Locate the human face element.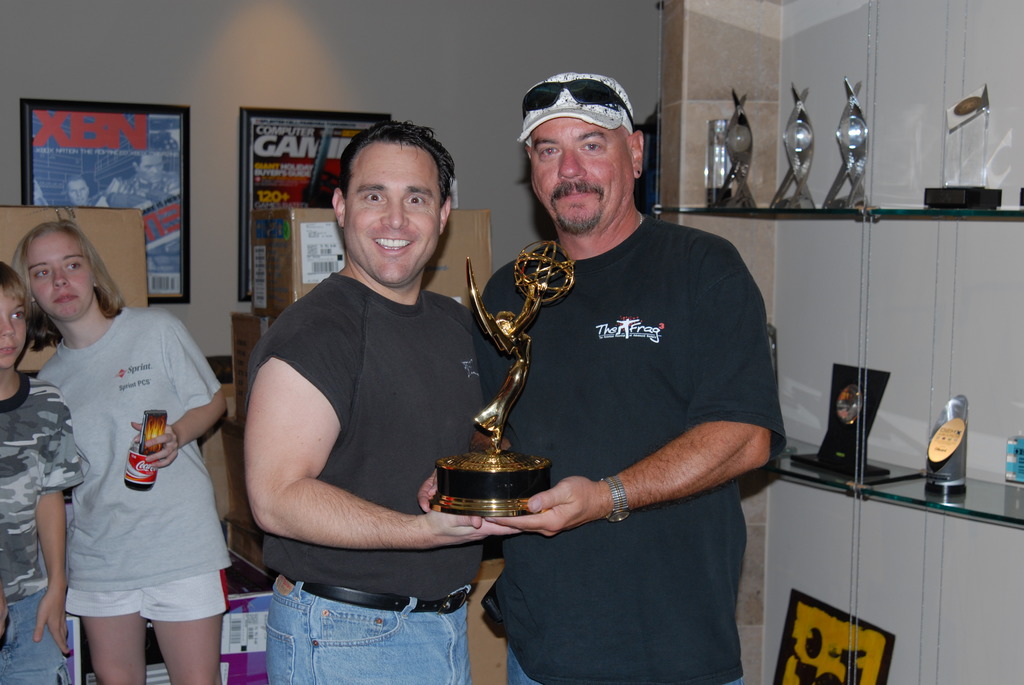
Element bbox: 526/117/637/238.
